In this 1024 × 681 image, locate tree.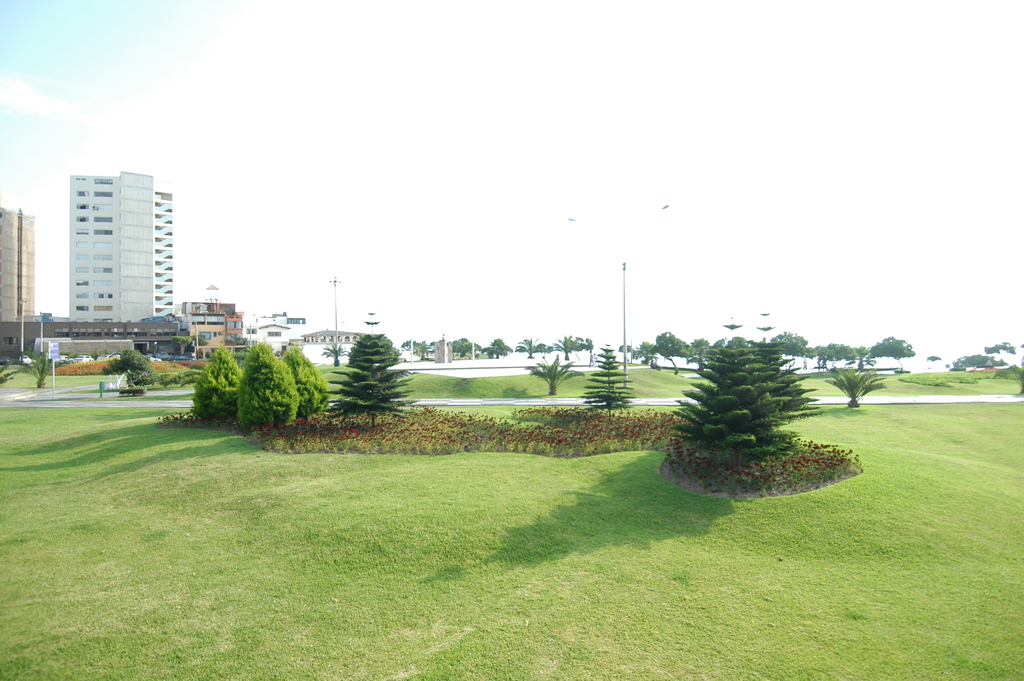
Bounding box: (235, 338, 301, 425).
